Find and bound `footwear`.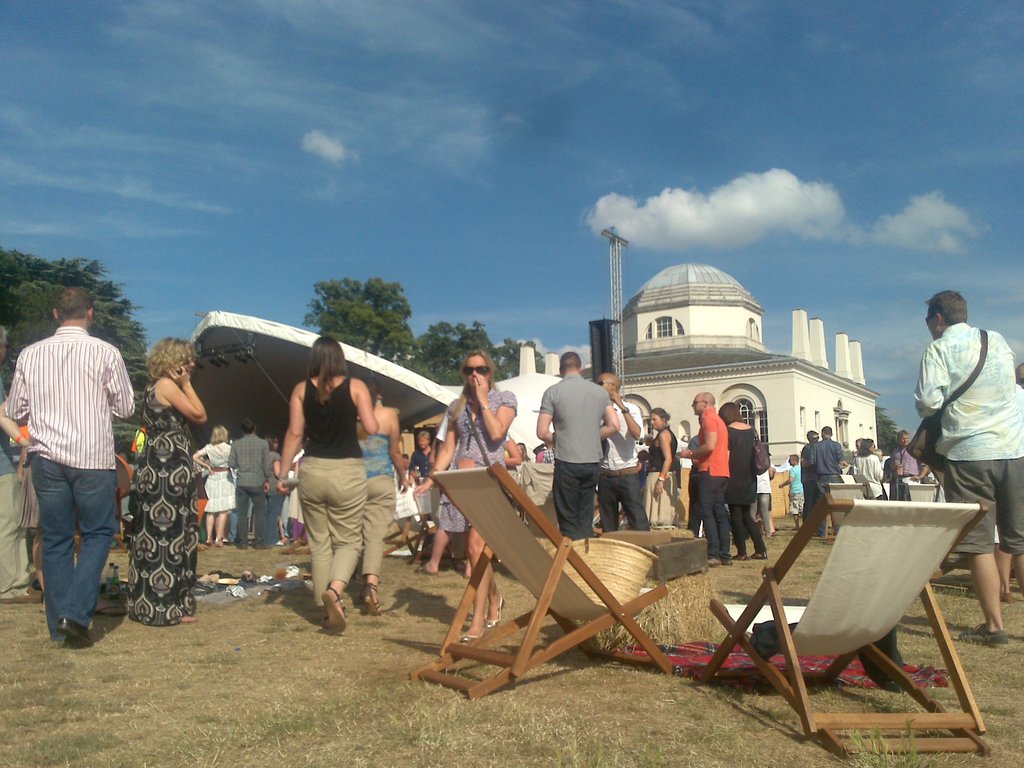
Bound: rect(460, 618, 484, 648).
